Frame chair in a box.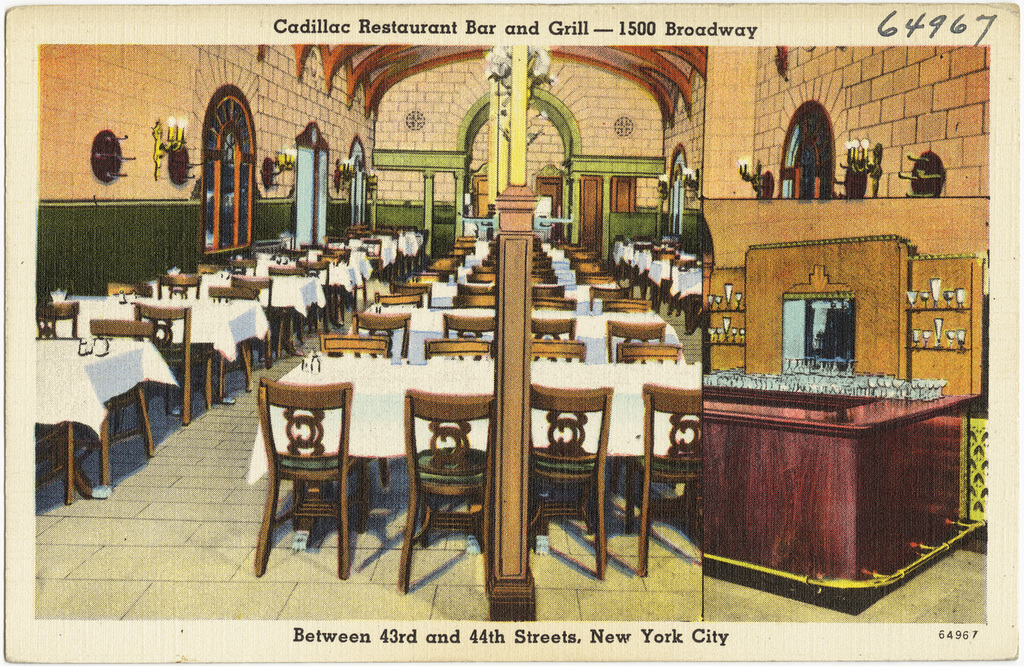
(x1=528, y1=334, x2=586, y2=365).
